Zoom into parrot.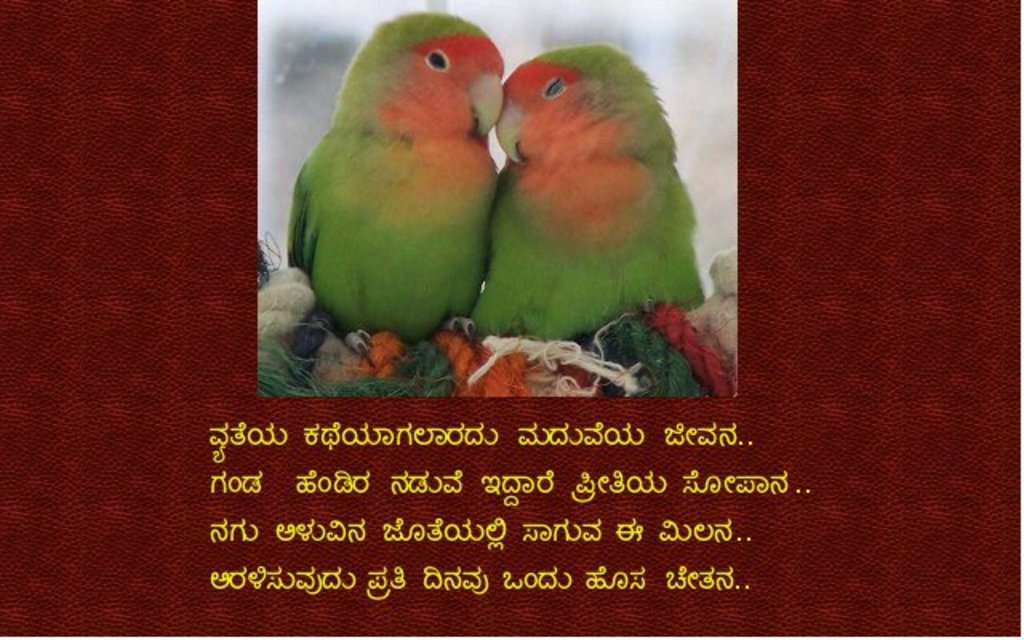
Zoom target: locate(283, 3, 502, 365).
